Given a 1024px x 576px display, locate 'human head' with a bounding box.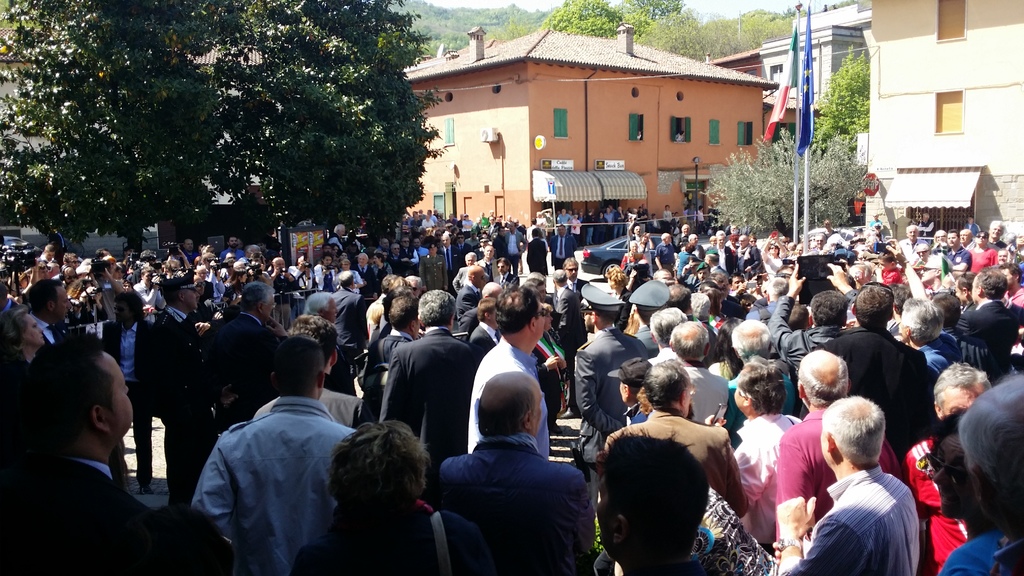
Located: (687, 233, 704, 250).
